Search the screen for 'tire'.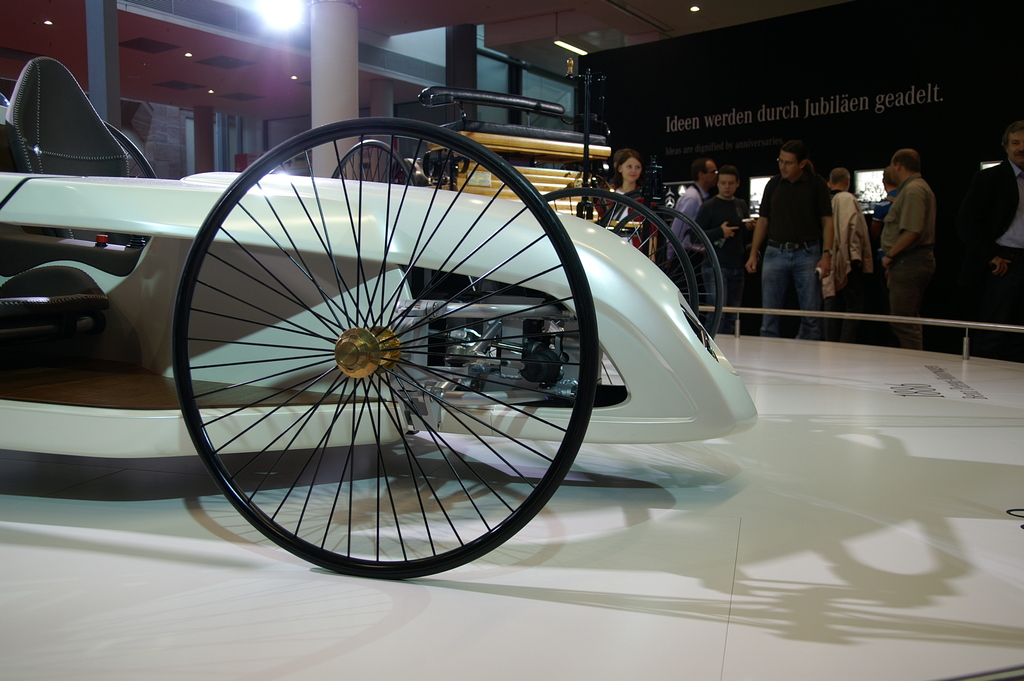
Found at [615,206,723,338].
